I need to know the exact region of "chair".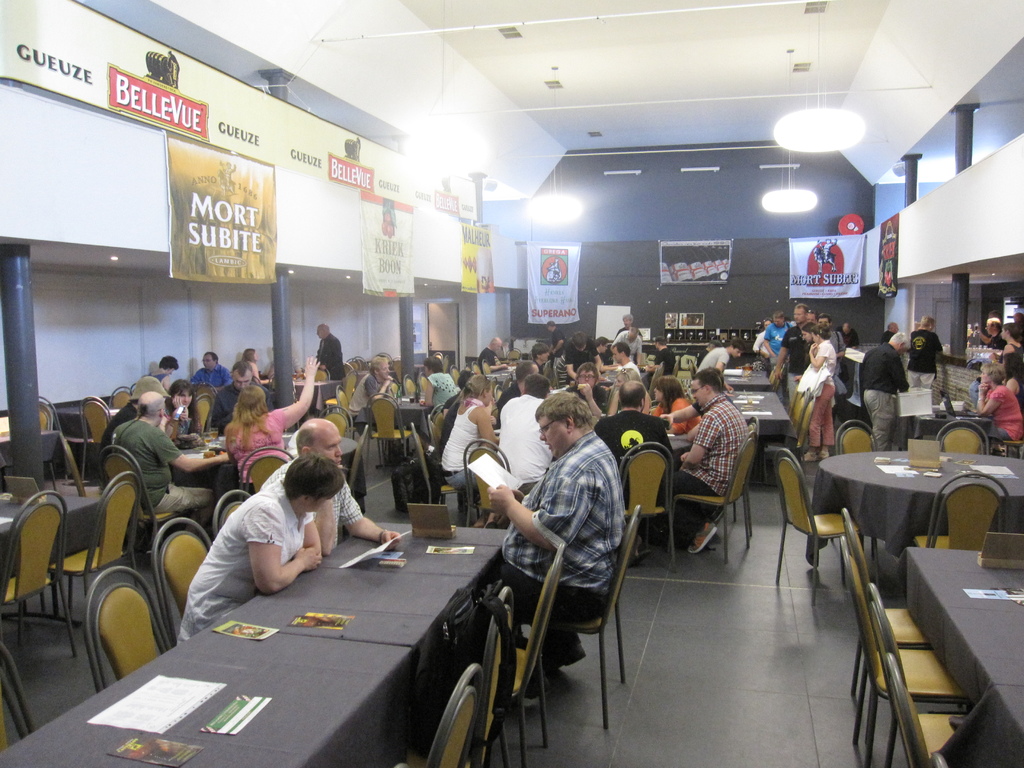
Region: left=83, top=564, right=172, bottom=693.
